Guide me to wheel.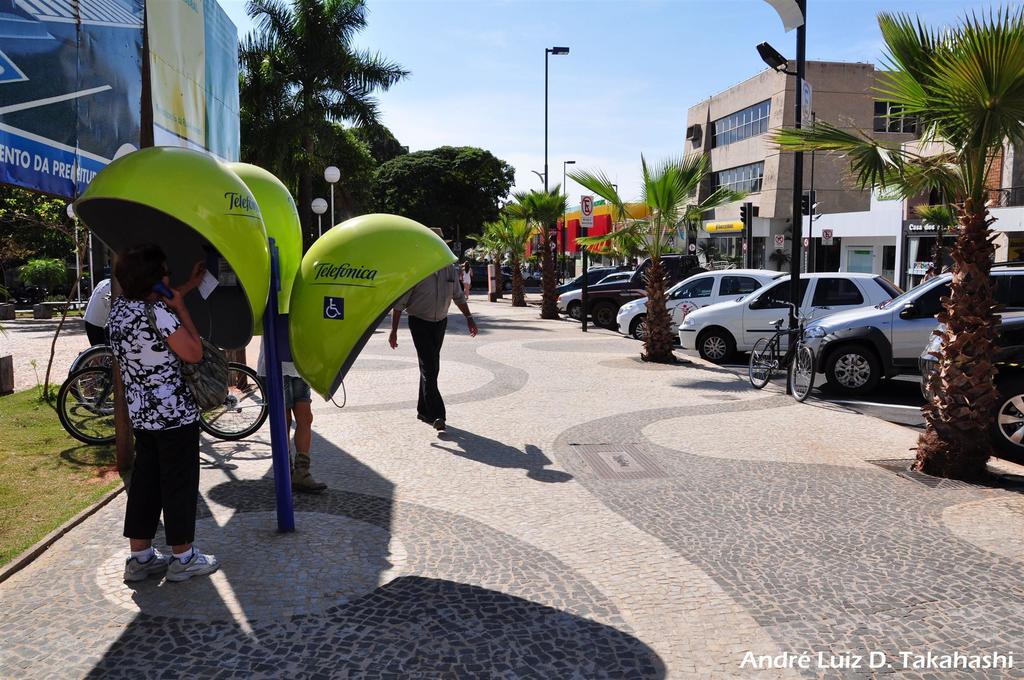
Guidance: <bbox>55, 366, 118, 444</bbox>.
